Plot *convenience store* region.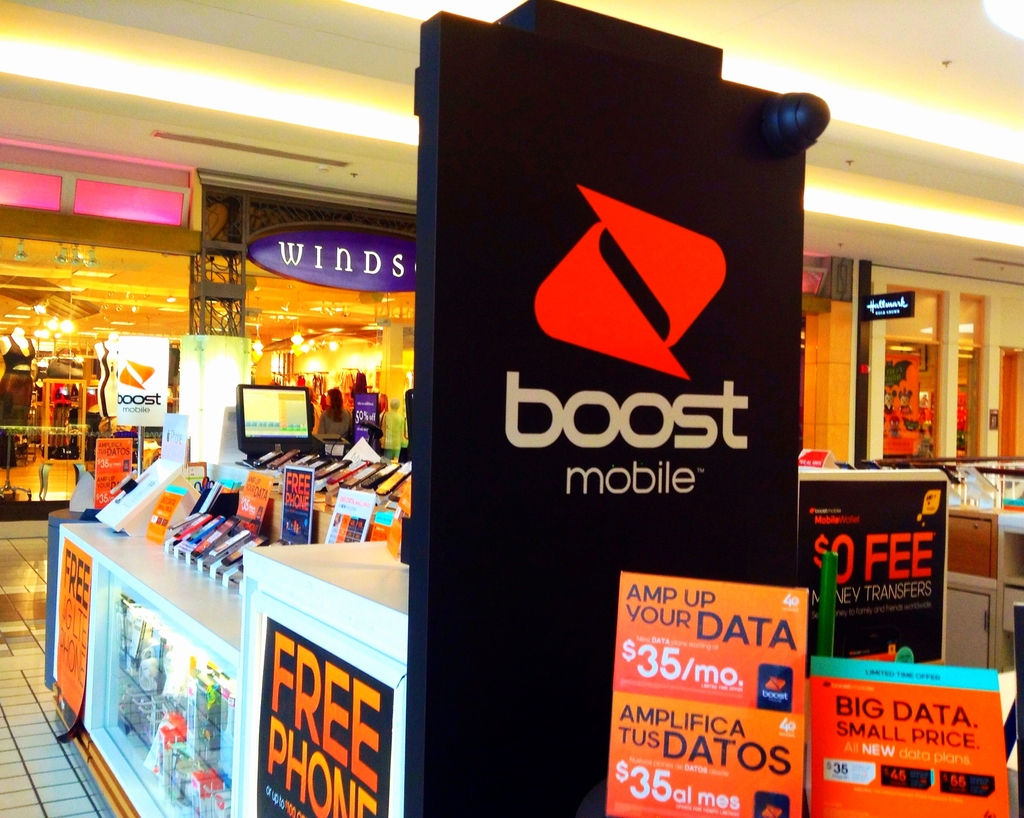
Plotted at [0, 0, 956, 817].
